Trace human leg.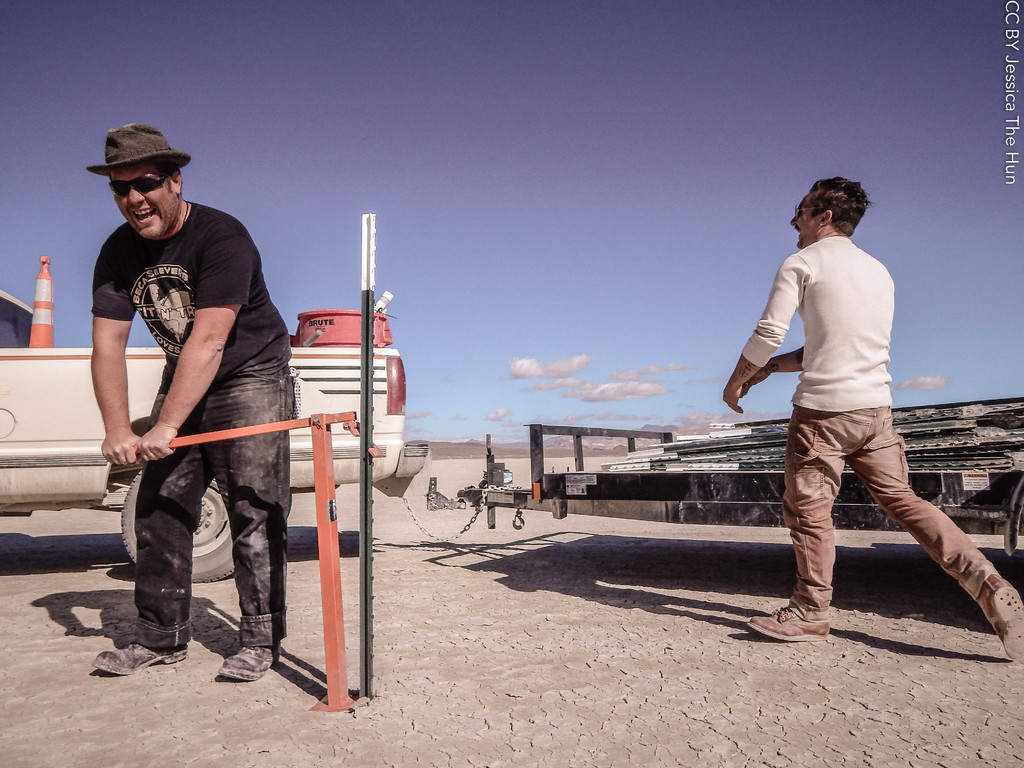
Traced to locate(218, 364, 285, 689).
